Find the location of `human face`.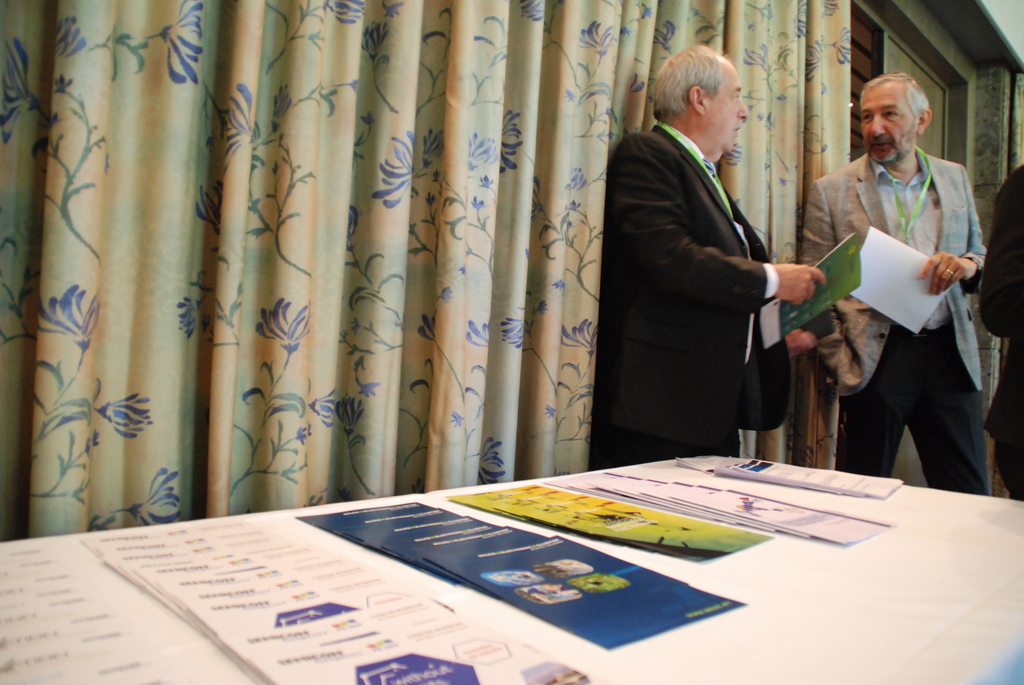
Location: 714:76:745:153.
